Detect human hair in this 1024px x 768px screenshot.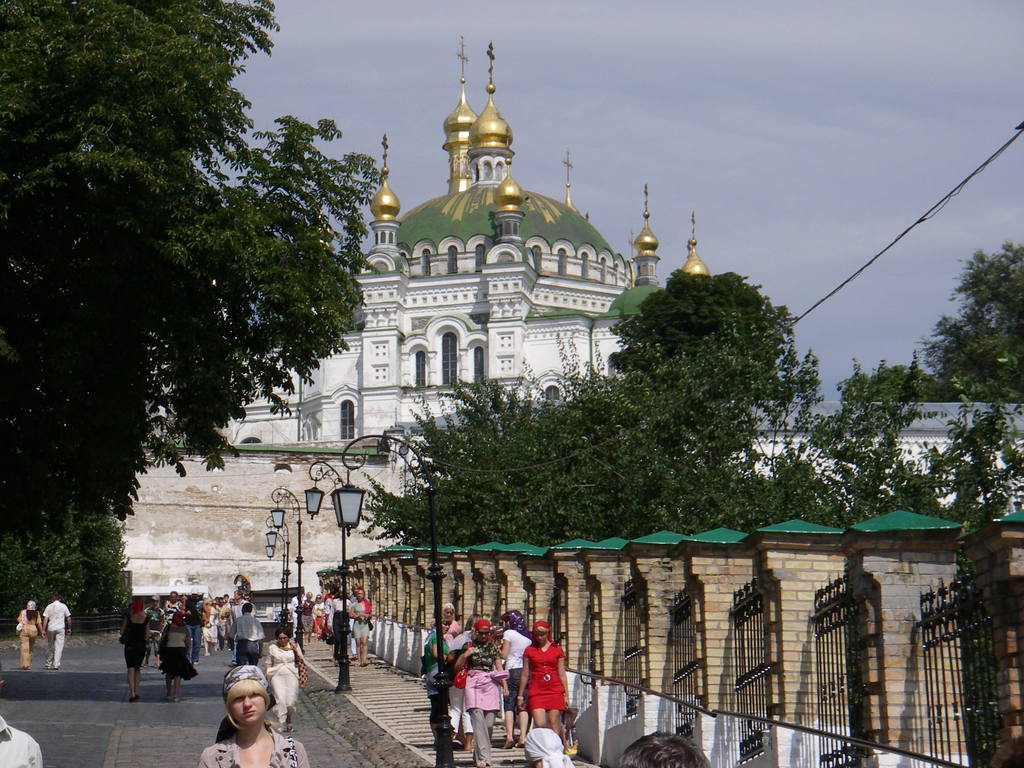
Detection: box(535, 627, 550, 641).
